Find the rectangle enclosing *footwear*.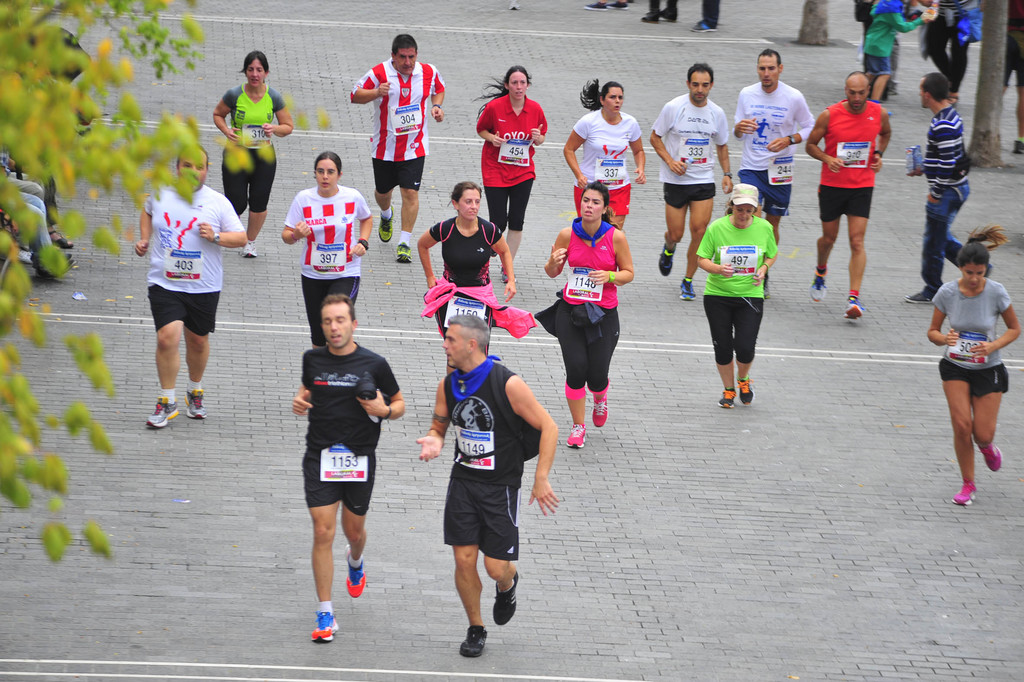
select_region(453, 622, 490, 657).
